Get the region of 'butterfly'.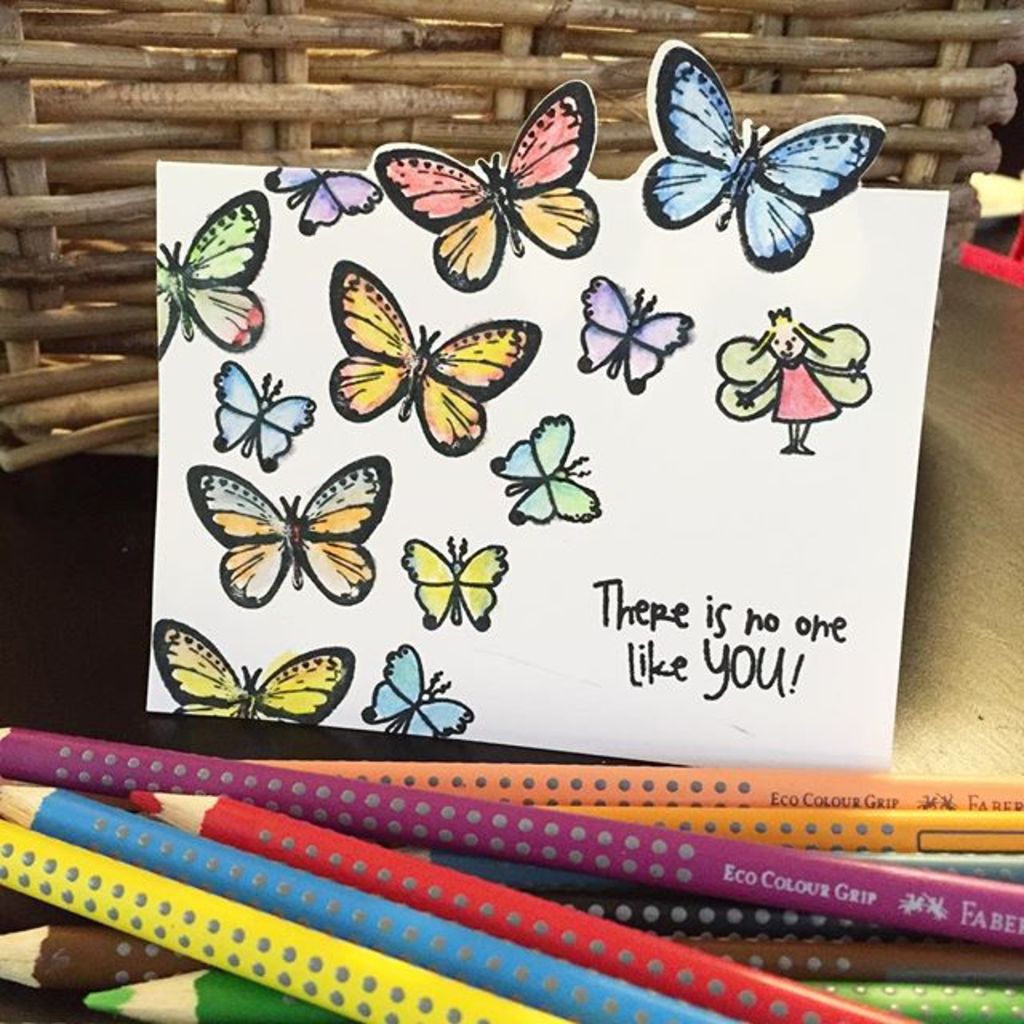
bbox=[218, 358, 326, 474].
